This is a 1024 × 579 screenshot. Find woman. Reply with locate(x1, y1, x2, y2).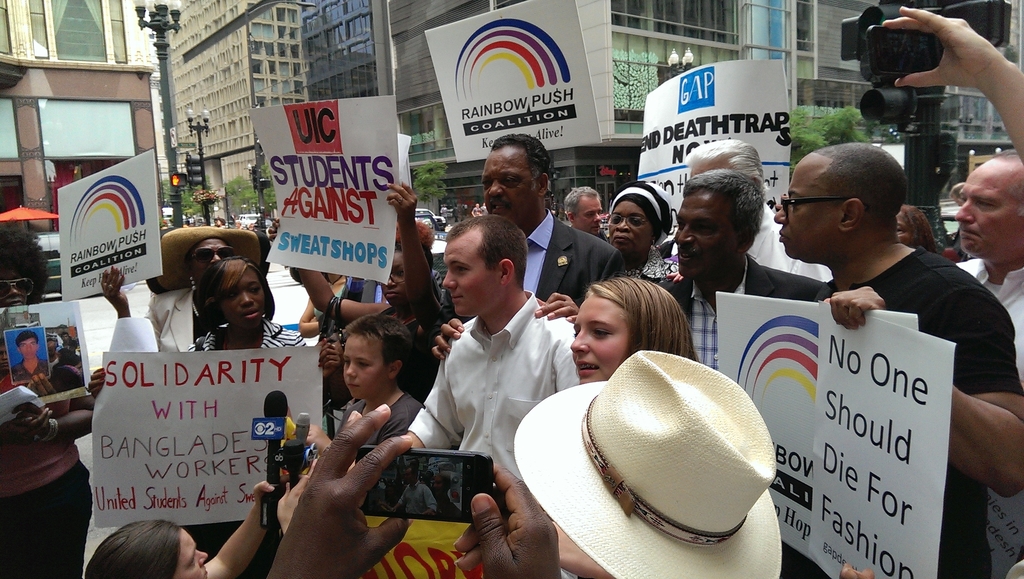
locate(605, 181, 692, 287).
